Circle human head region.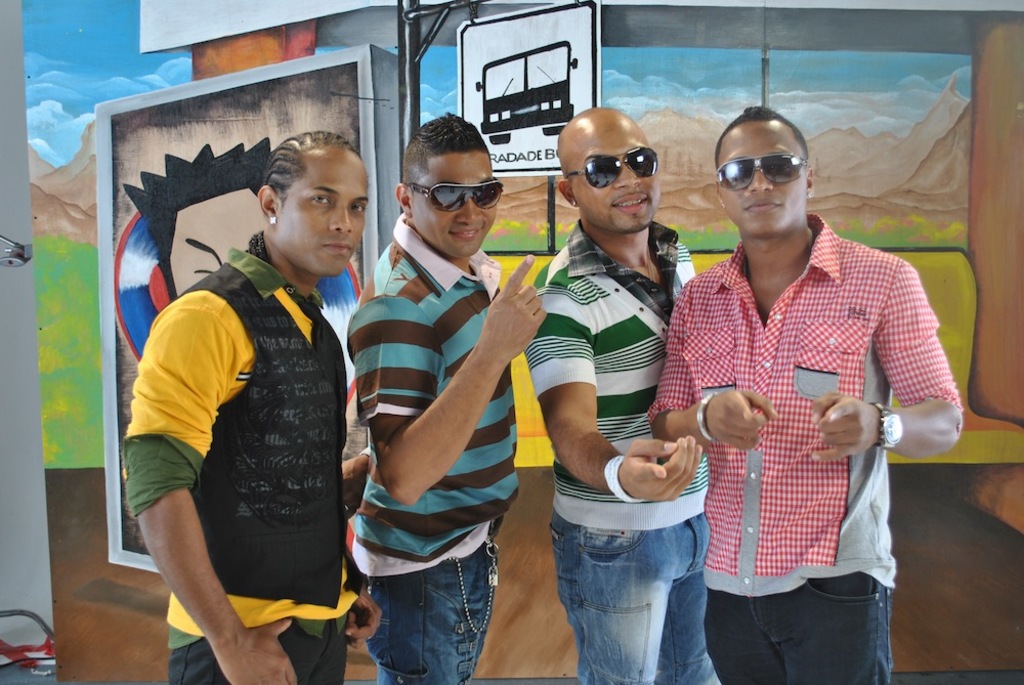
Region: box=[709, 105, 815, 241].
